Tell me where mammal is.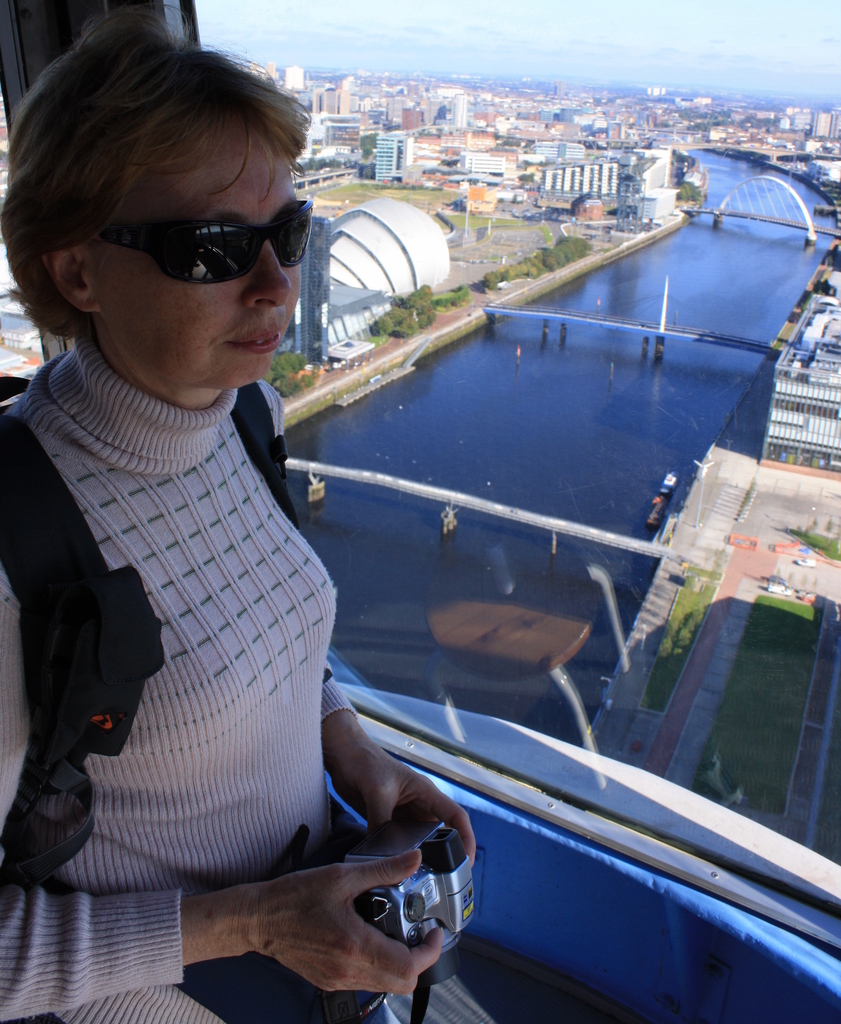
mammal is at left=1, top=101, right=431, bottom=1014.
